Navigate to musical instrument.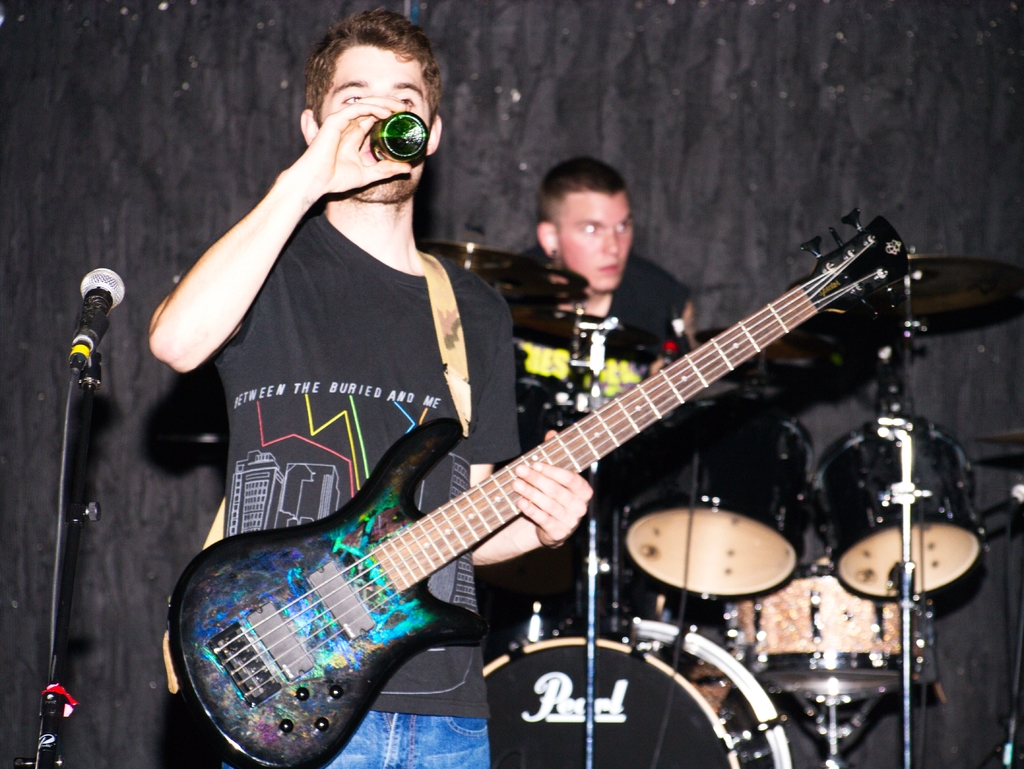
Navigation target: [left=822, top=414, right=985, bottom=600].
